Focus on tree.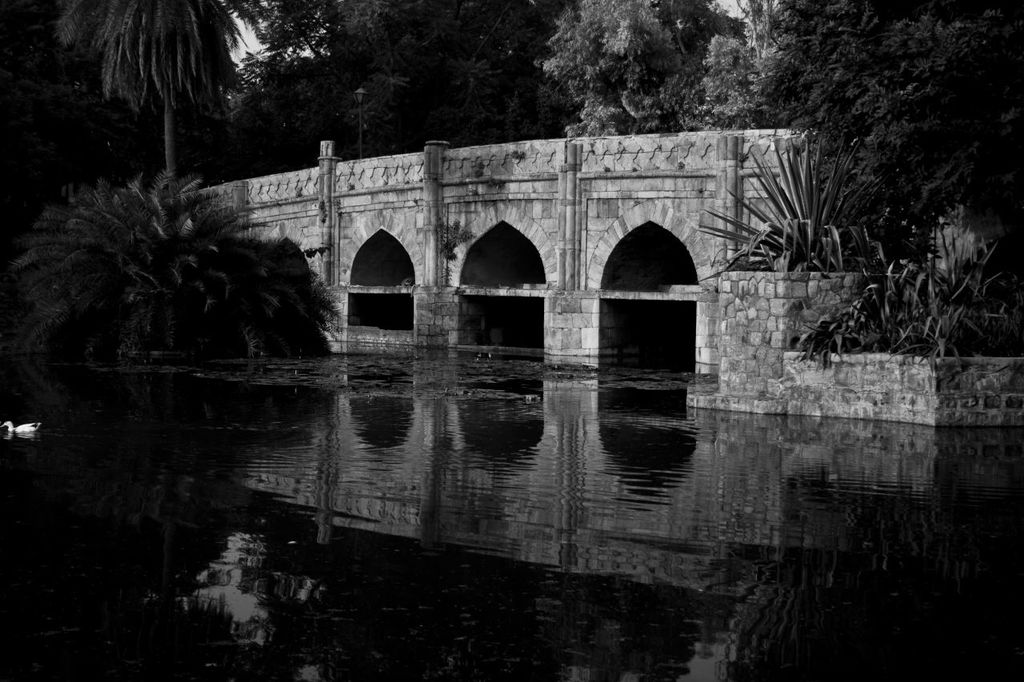
Focused at (542,0,698,139).
